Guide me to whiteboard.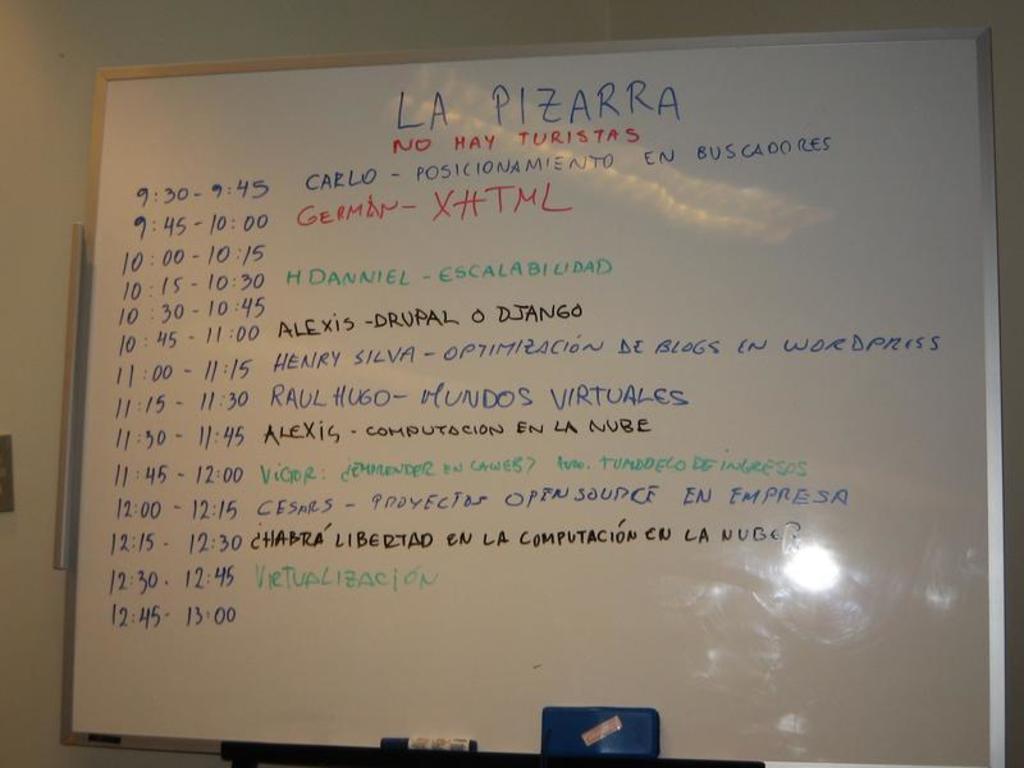
Guidance: 61/23/1007/767.
